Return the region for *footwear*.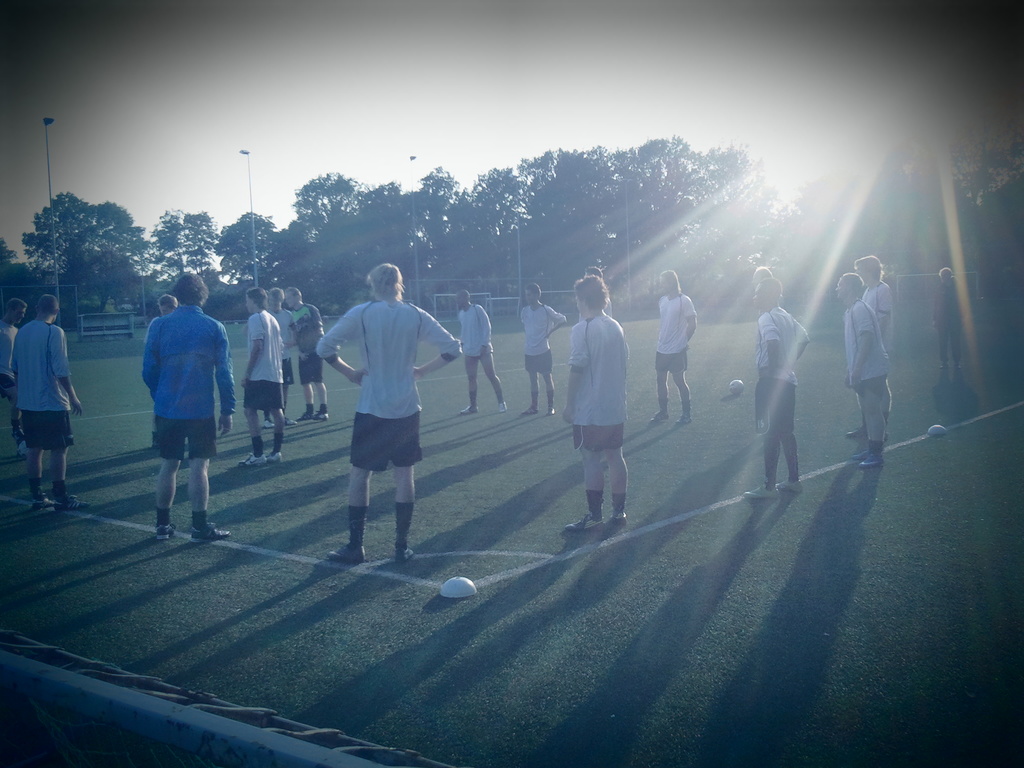
locate(296, 416, 310, 420).
